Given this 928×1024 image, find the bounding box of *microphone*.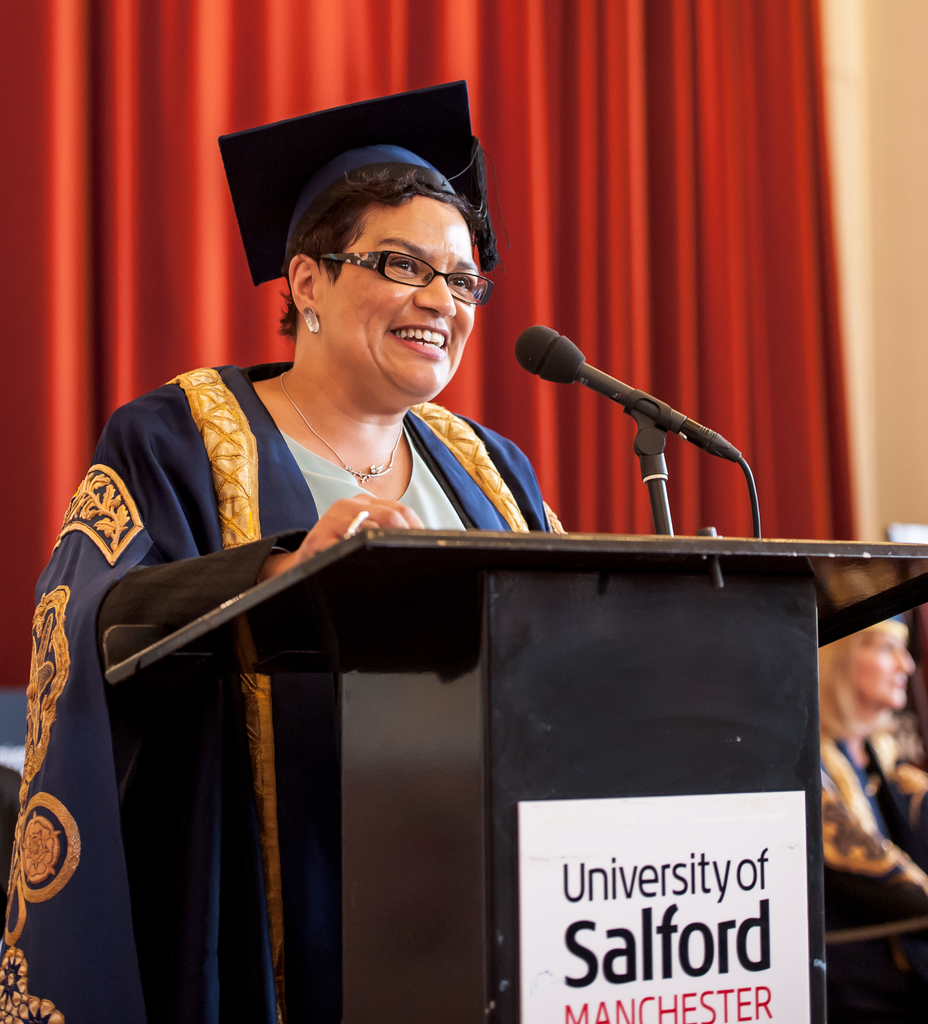
514, 316, 747, 473.
